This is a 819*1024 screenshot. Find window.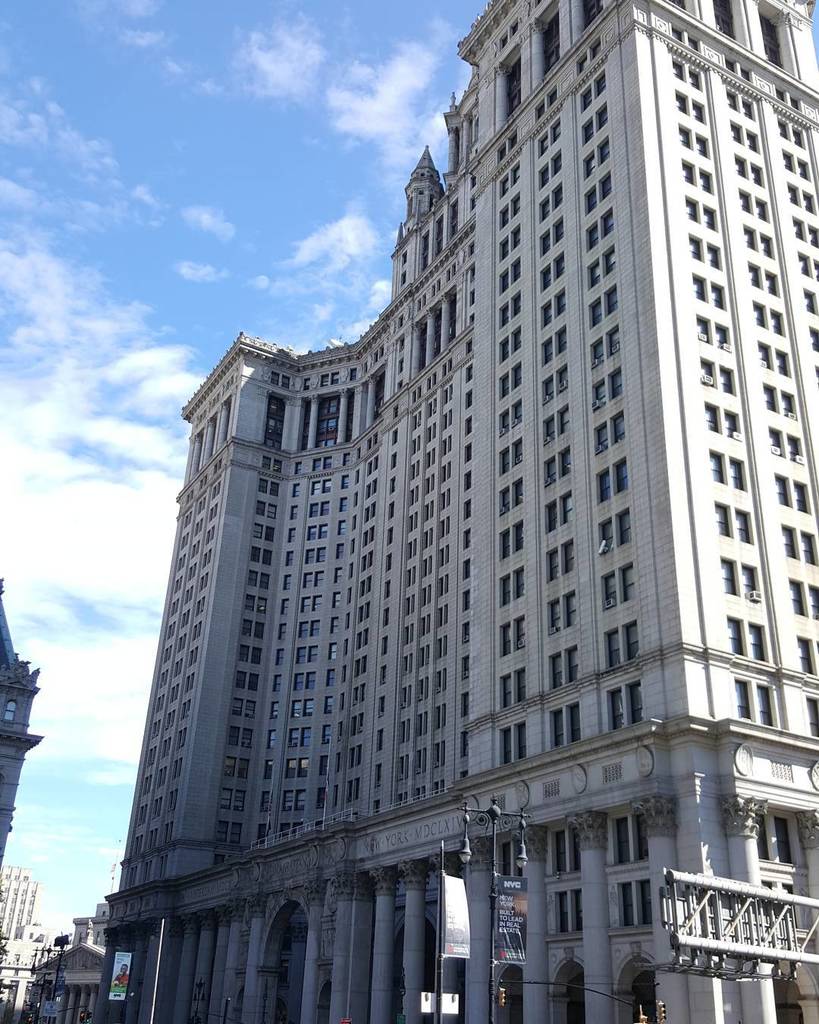
Bounding box: {"x1": 495, "y1": 366, "x2": 519, "y2": 392}.
